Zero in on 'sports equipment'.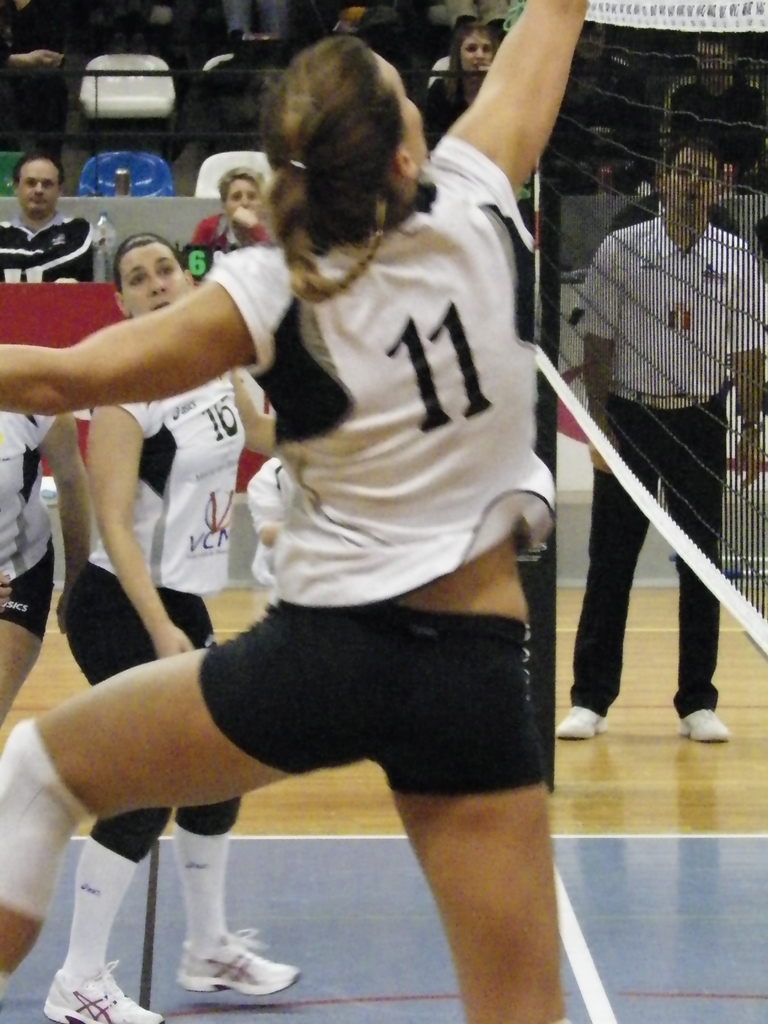
Zeroed in: locate(531, 0, 767, 662).
